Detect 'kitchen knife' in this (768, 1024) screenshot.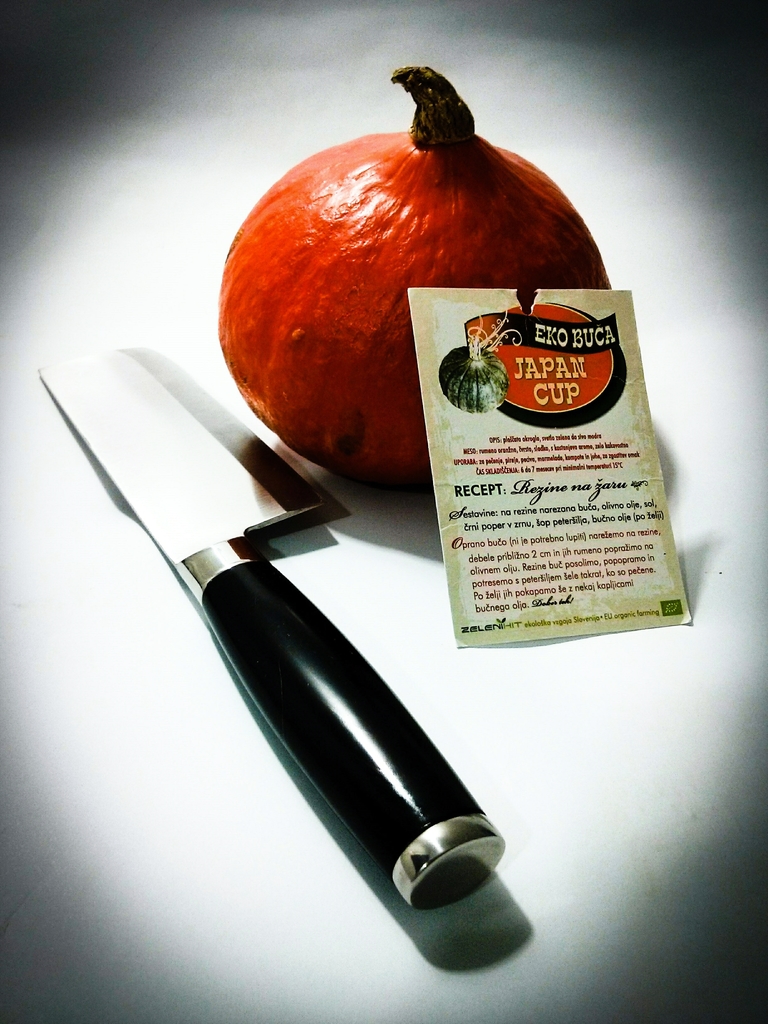
Detection: 39:335:515:908.
